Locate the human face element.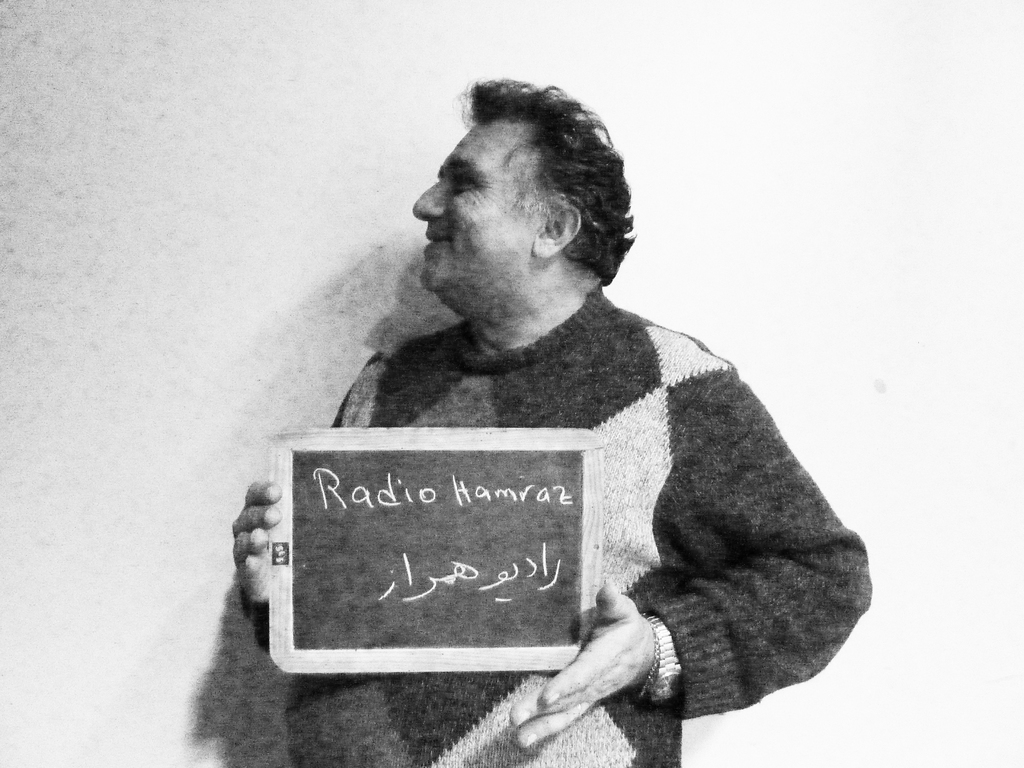
Element bbox: 410,113,559,292.
